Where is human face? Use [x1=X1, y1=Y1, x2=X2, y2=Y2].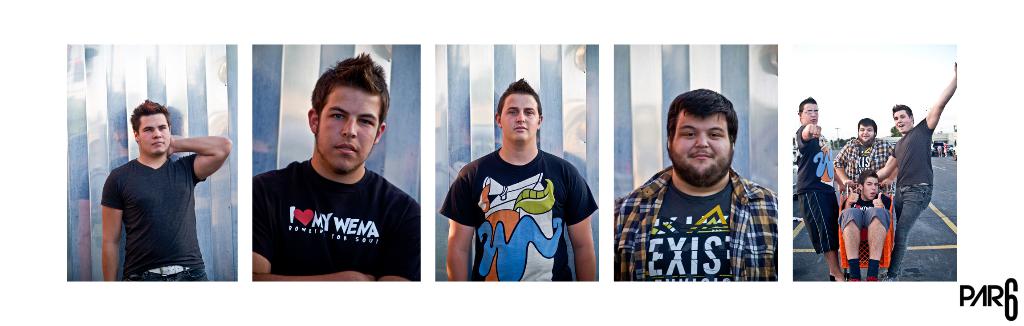
[x1=858, y1=122, x2=877, y2=142].
